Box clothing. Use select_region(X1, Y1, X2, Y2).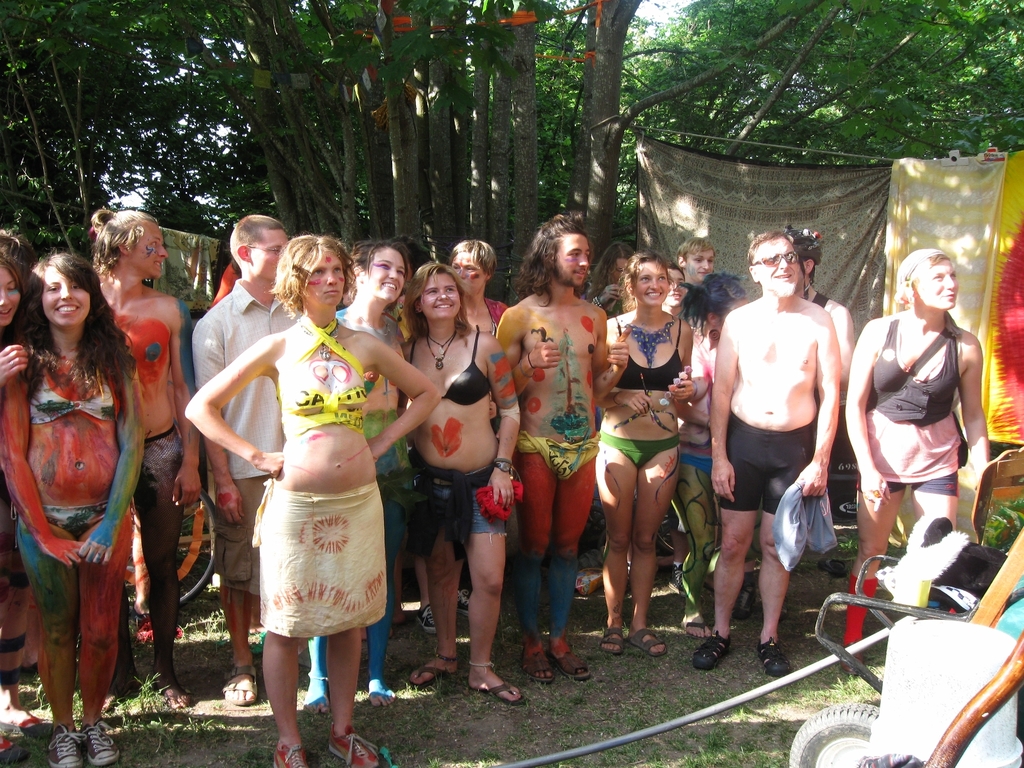
select_region(719, 403, 815, 511).
